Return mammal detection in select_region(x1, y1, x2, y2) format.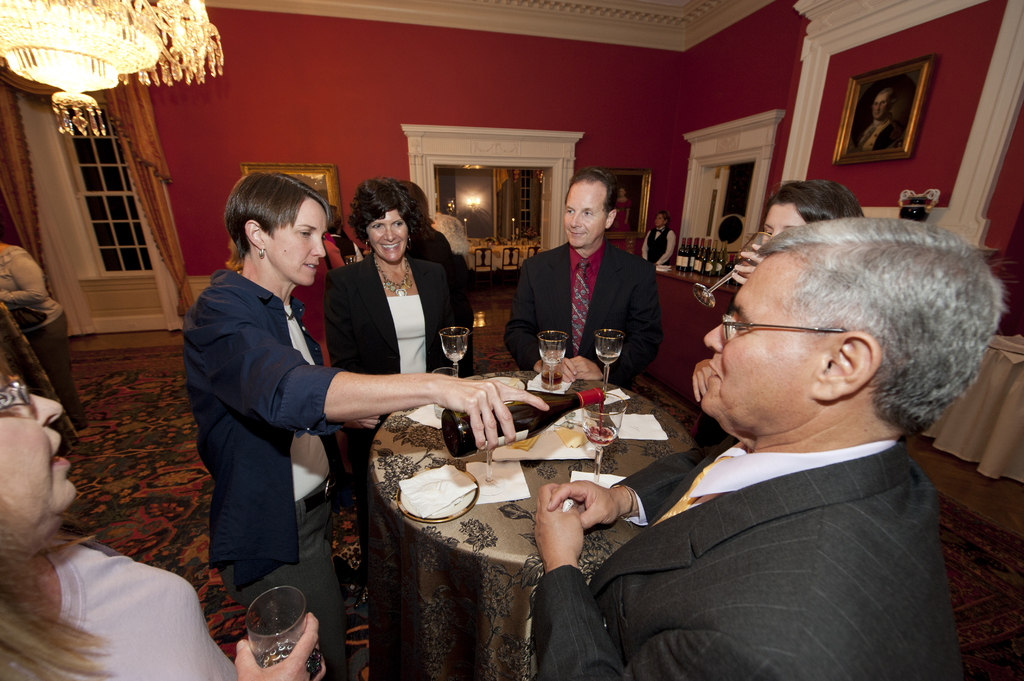
select_region(0, 242, 92, 437).
